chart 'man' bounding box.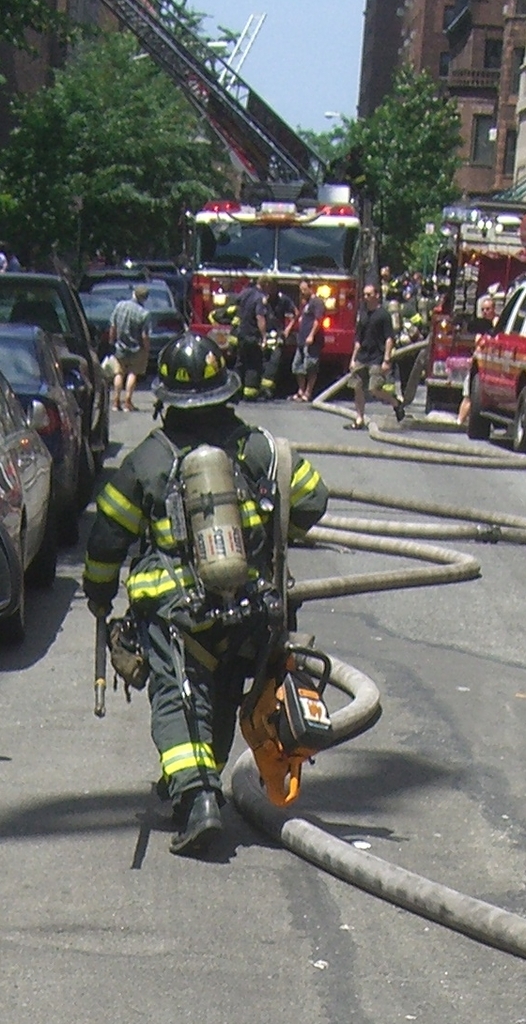
Charted: 257, 280, 296, 398.
